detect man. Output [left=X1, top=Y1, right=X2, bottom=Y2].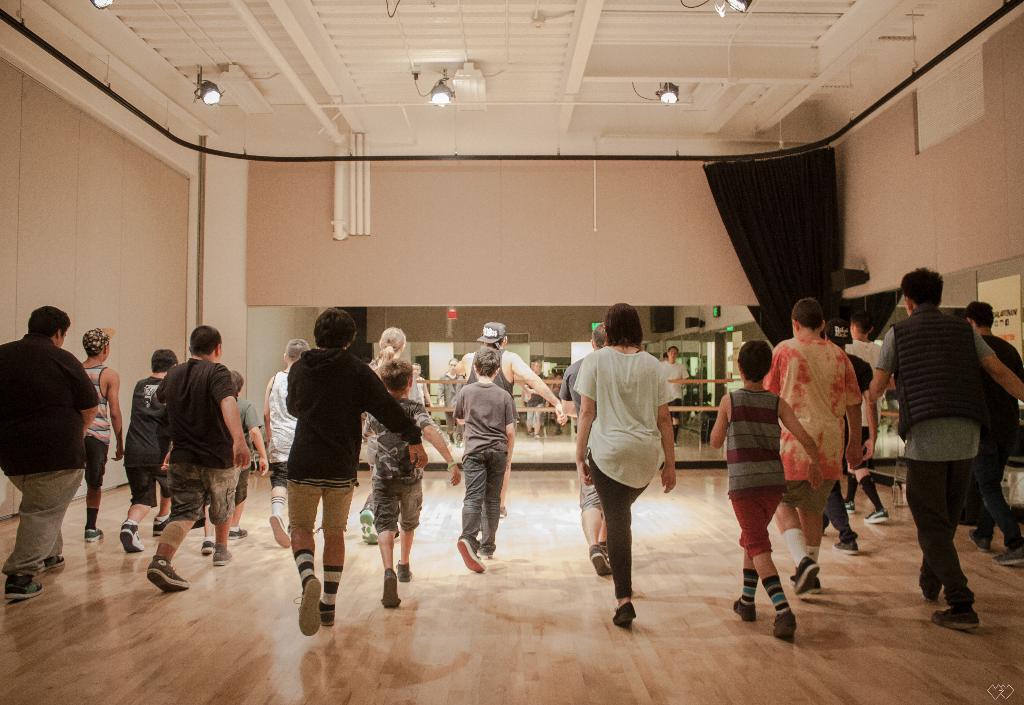
[left=113, top=321, right=241, bottom=578].
